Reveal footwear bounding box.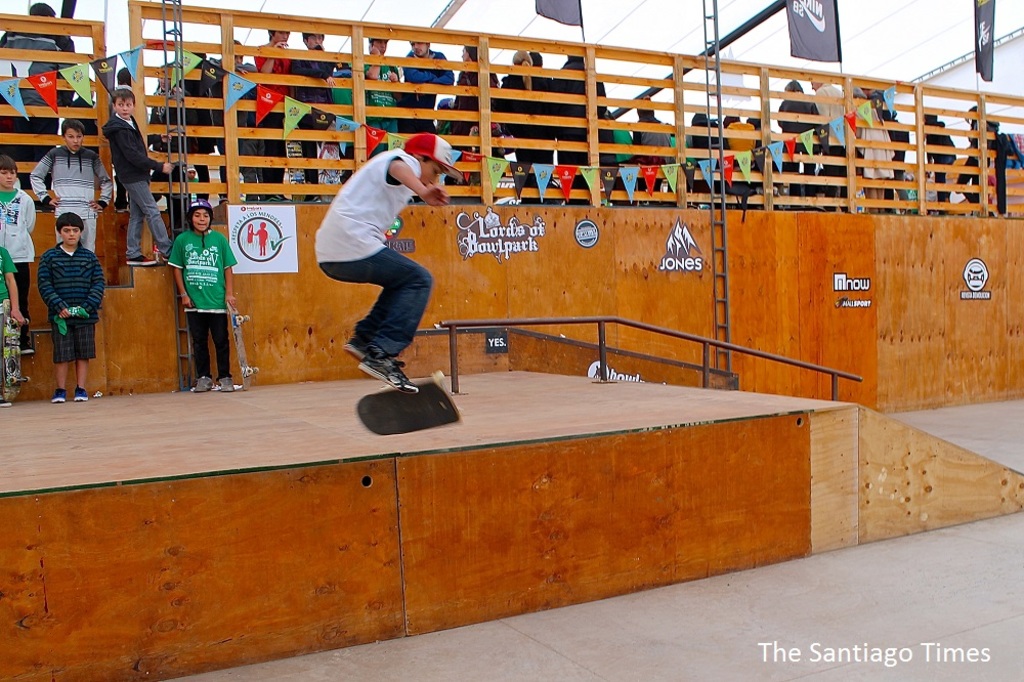
Revealed: bbox(187, 373, 211, 390).
